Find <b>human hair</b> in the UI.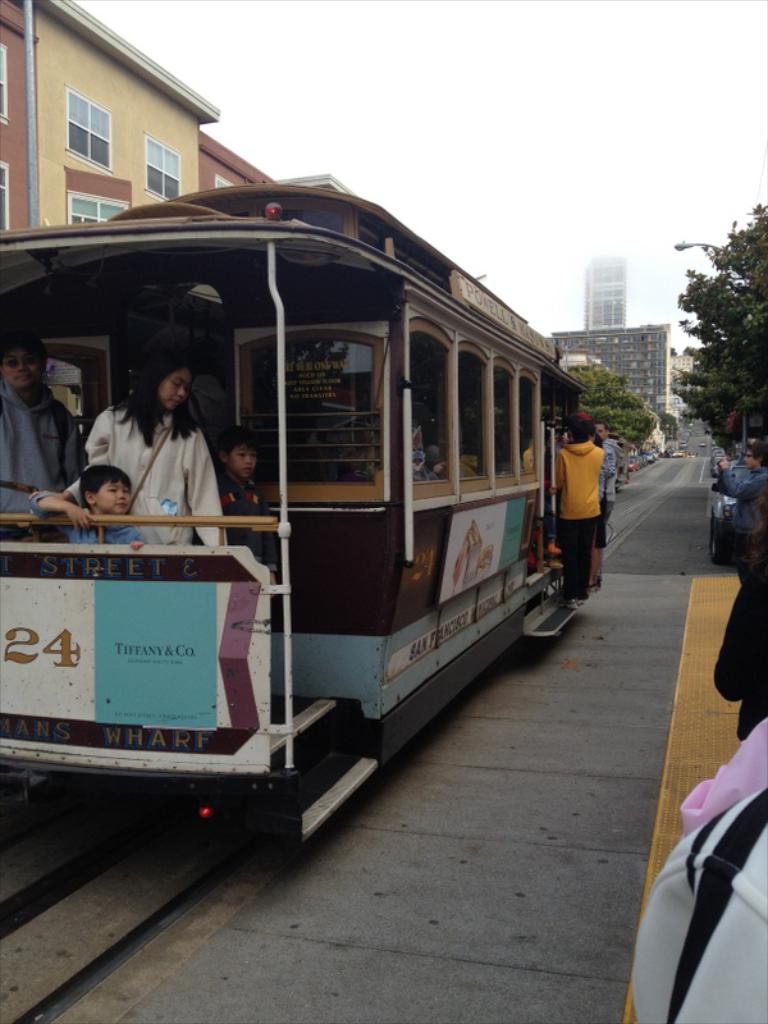
UI element at 214/422/259/461.
